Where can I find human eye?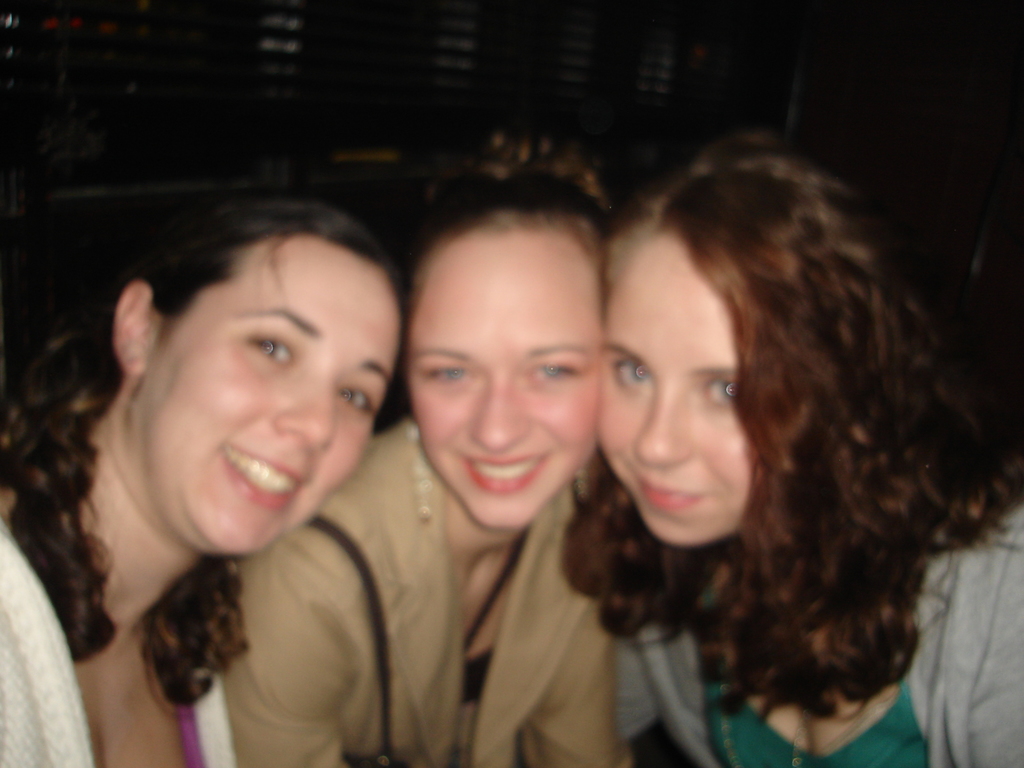
You can find it at {"x1": 707, "y1": 377, "x2": 737, "y2": 414}.
